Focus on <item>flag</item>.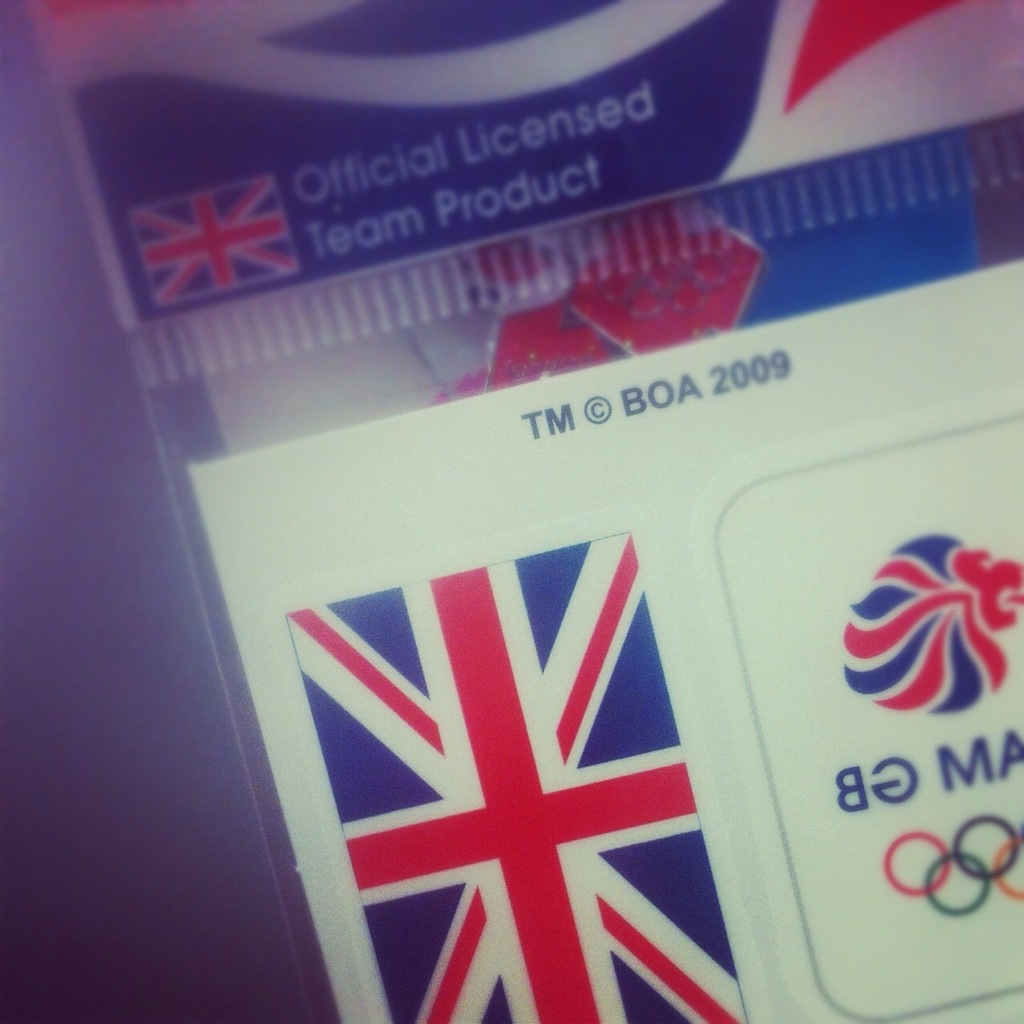
Focused at (289, 530, 757, 1023).
